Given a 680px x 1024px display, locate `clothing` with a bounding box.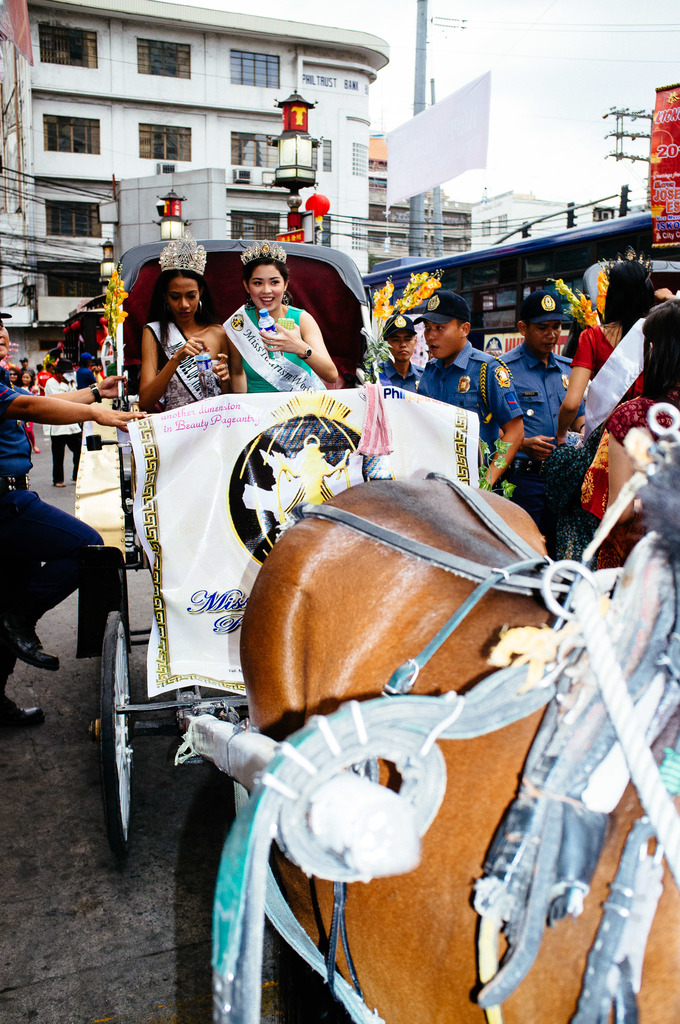
Located: box=[159, 319, 217, 415].
